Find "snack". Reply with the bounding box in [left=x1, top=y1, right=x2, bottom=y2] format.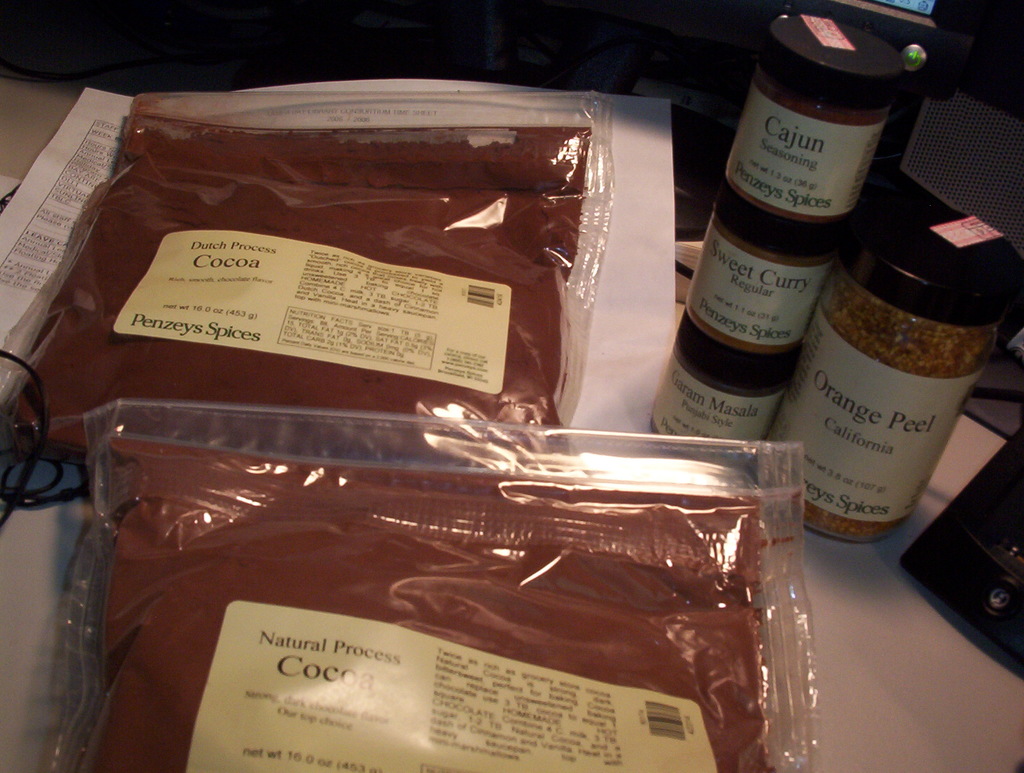
[left=637, top=334, right=785, bottom=482].
